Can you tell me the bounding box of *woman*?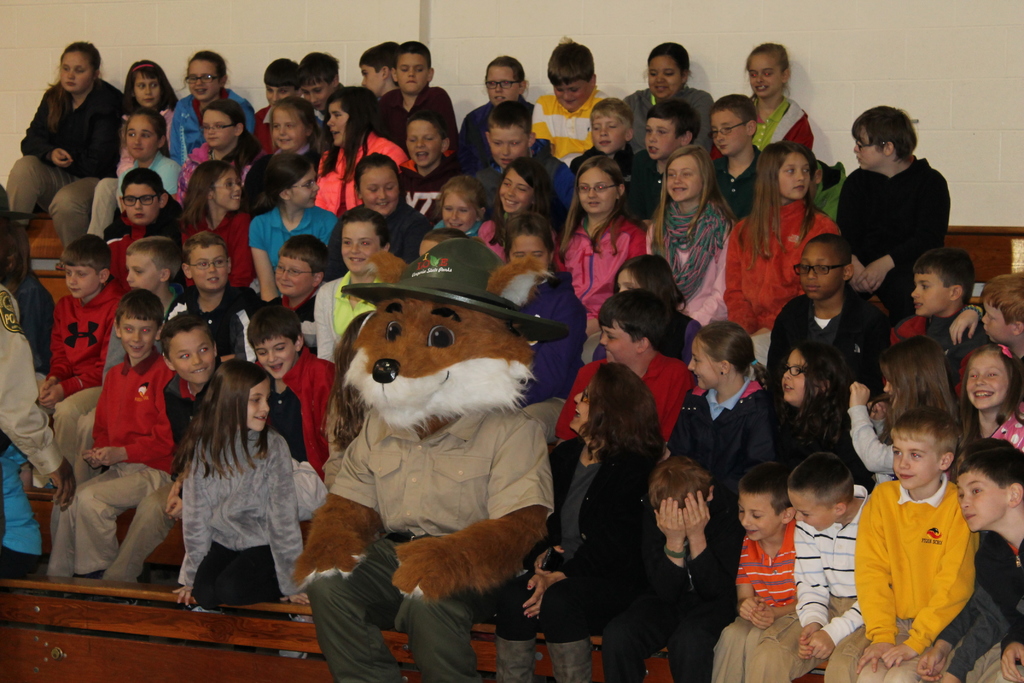
604/47/712/156.
